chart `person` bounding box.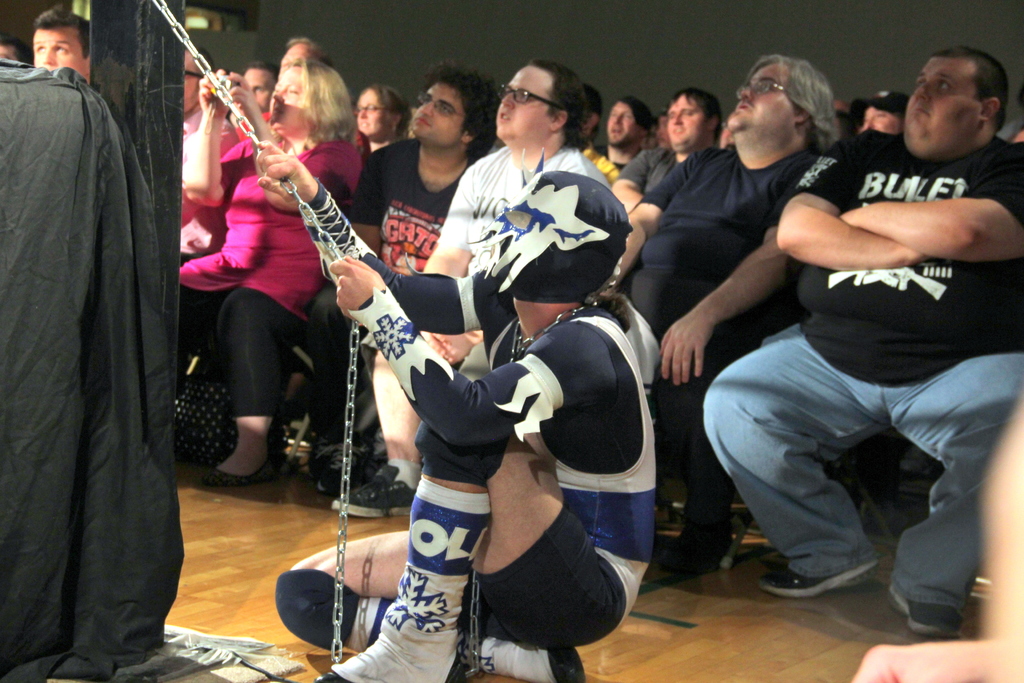
Charted: <region>655, 110, 673, 150</region>.
